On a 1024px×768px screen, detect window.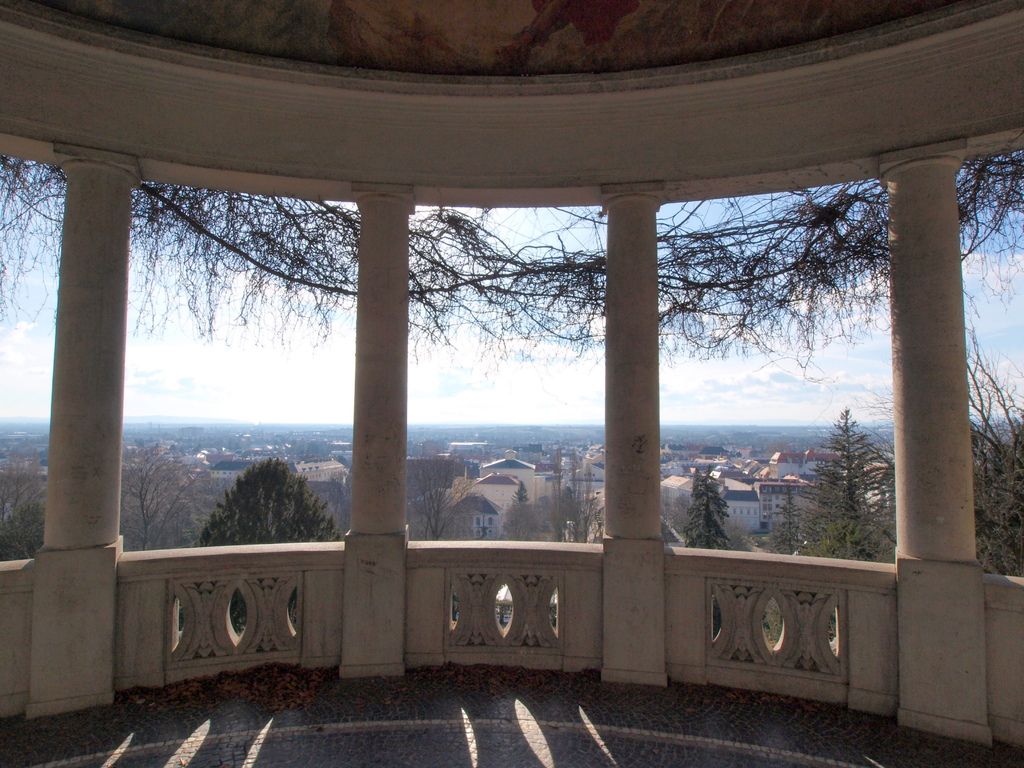
(left=756, top=495, right=788, bottom=534).
